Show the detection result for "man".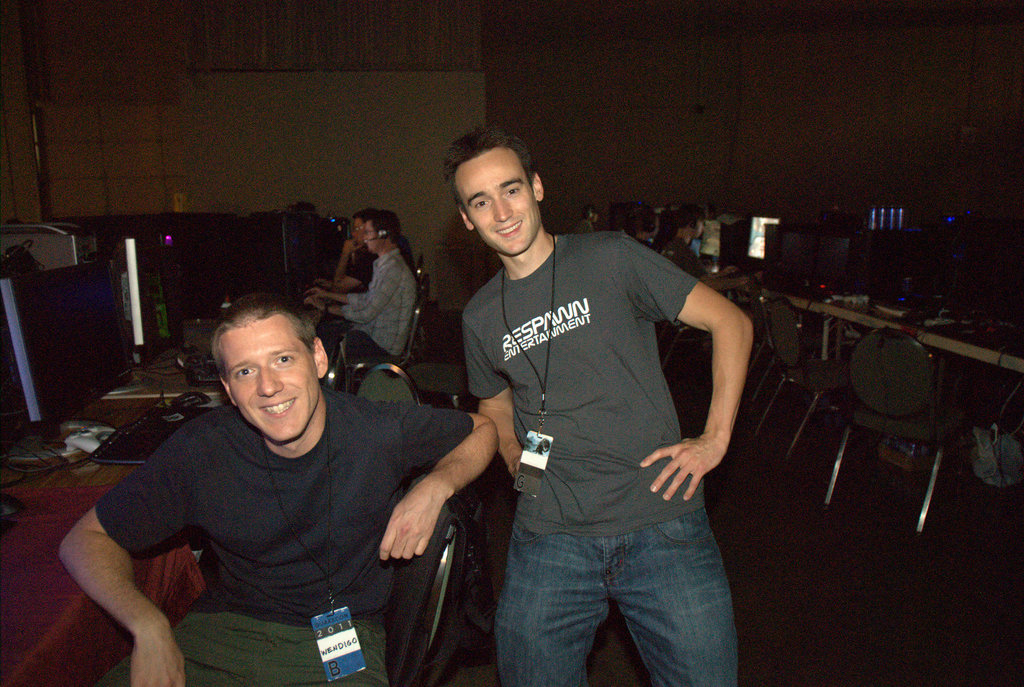
659 205 740 325.
